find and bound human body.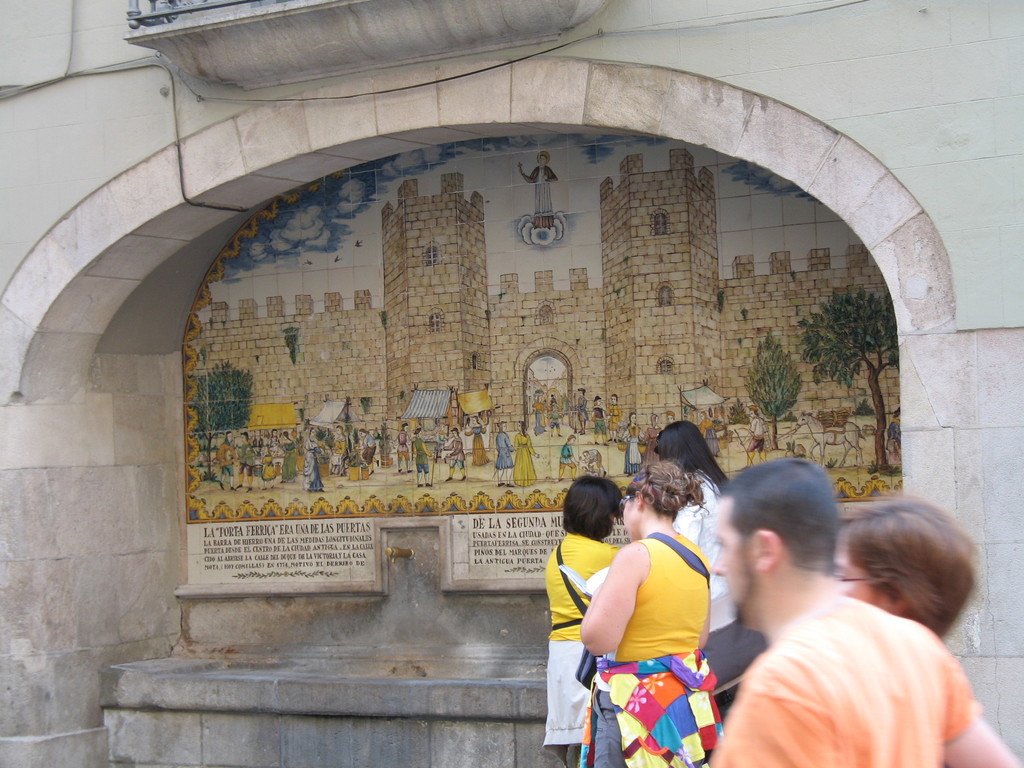
Bound: detection(266, 428, 279, 444).
